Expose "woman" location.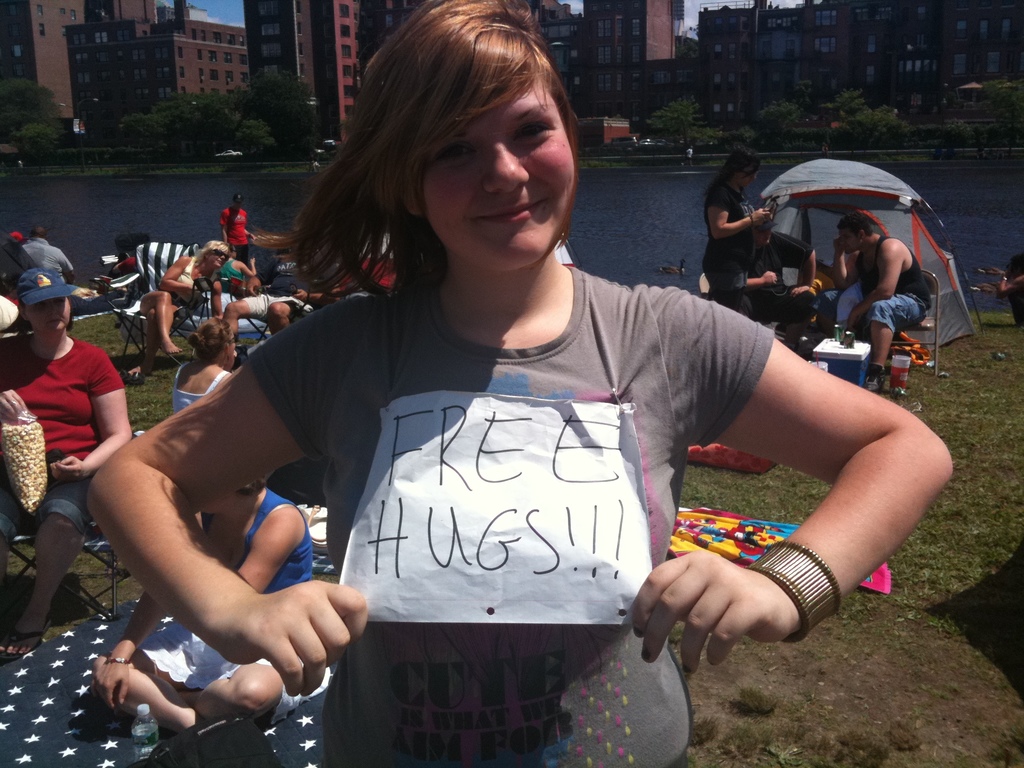
Exposed at box(702, 146, 772, 311).
